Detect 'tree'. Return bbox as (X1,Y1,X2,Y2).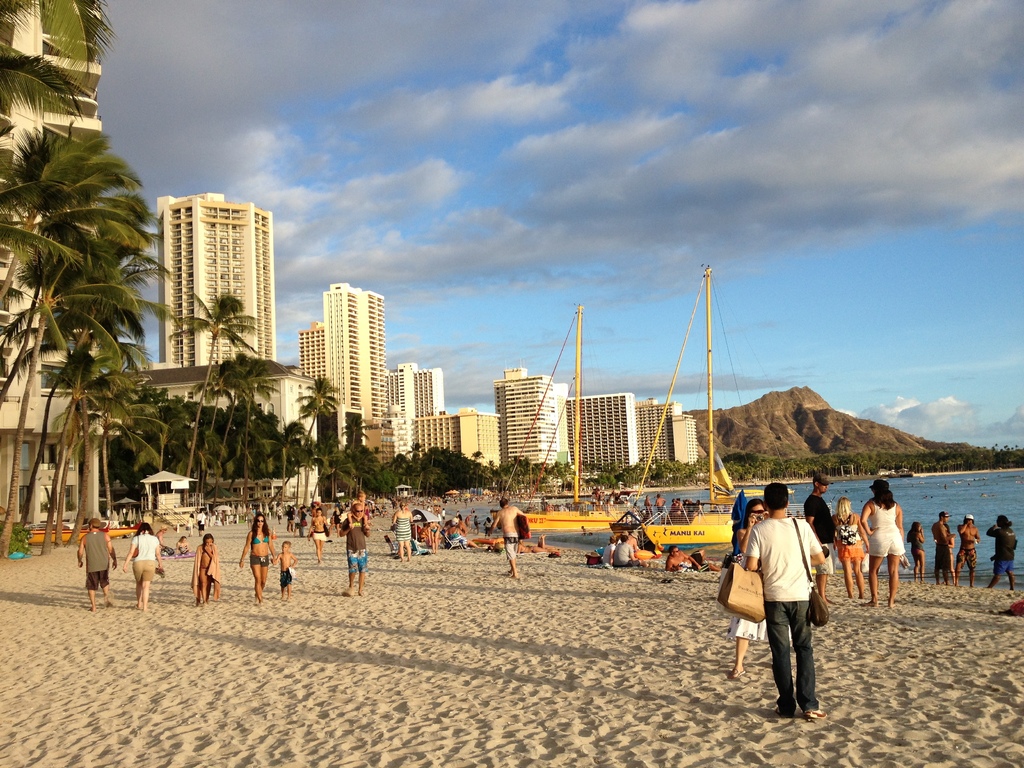
(606,461,647,488).
